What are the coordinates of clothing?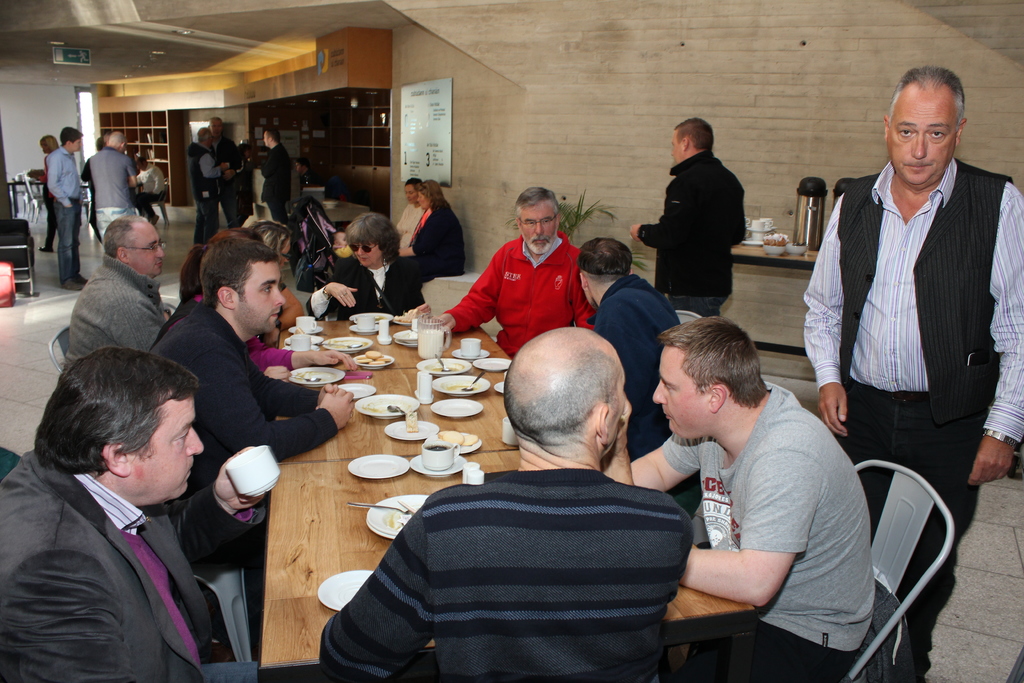
640 149 745 313.
